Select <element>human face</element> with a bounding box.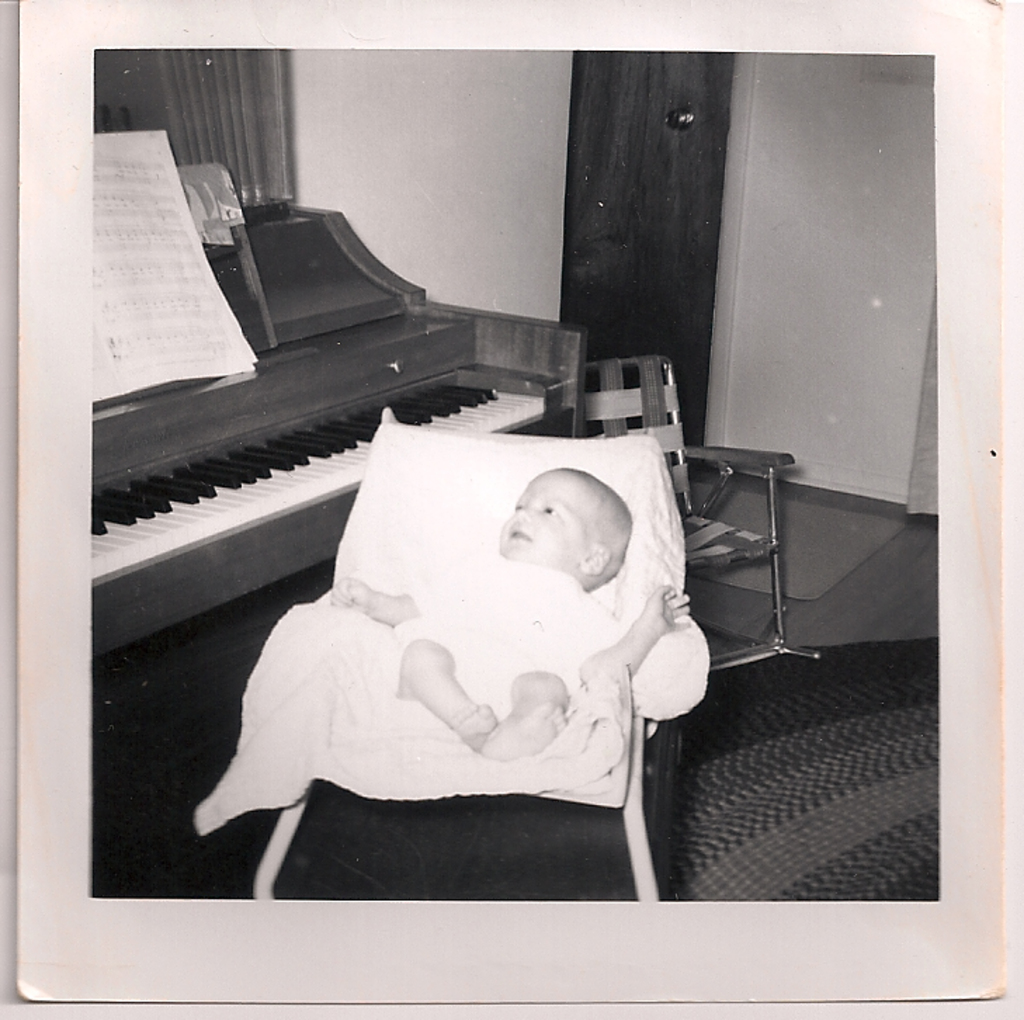
(500,471,597,565).
